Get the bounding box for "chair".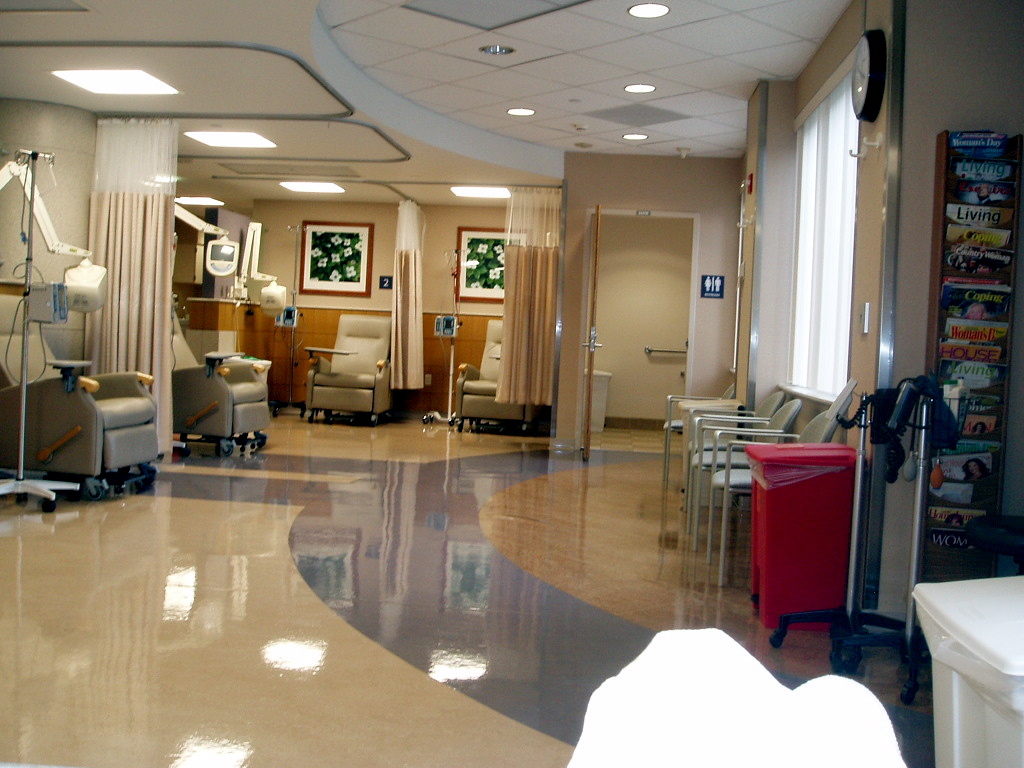
705, 405, 840, 583.
